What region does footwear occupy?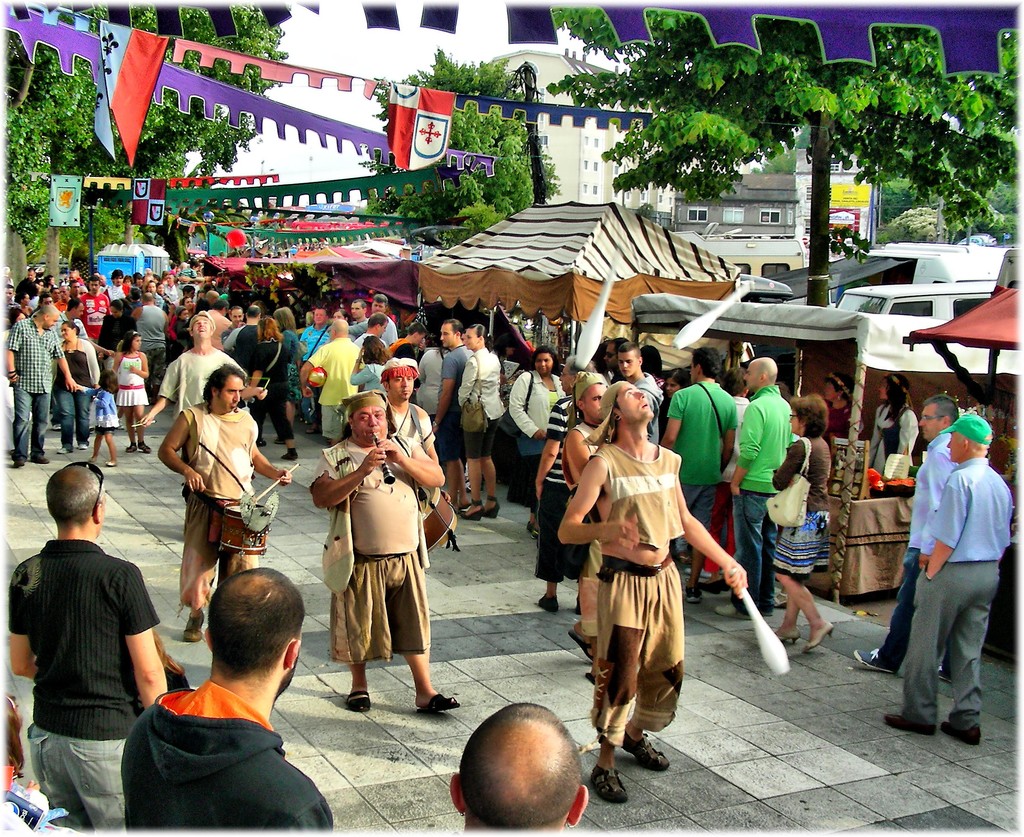
<bbox>139, 441, 154, 452</bbox>.
